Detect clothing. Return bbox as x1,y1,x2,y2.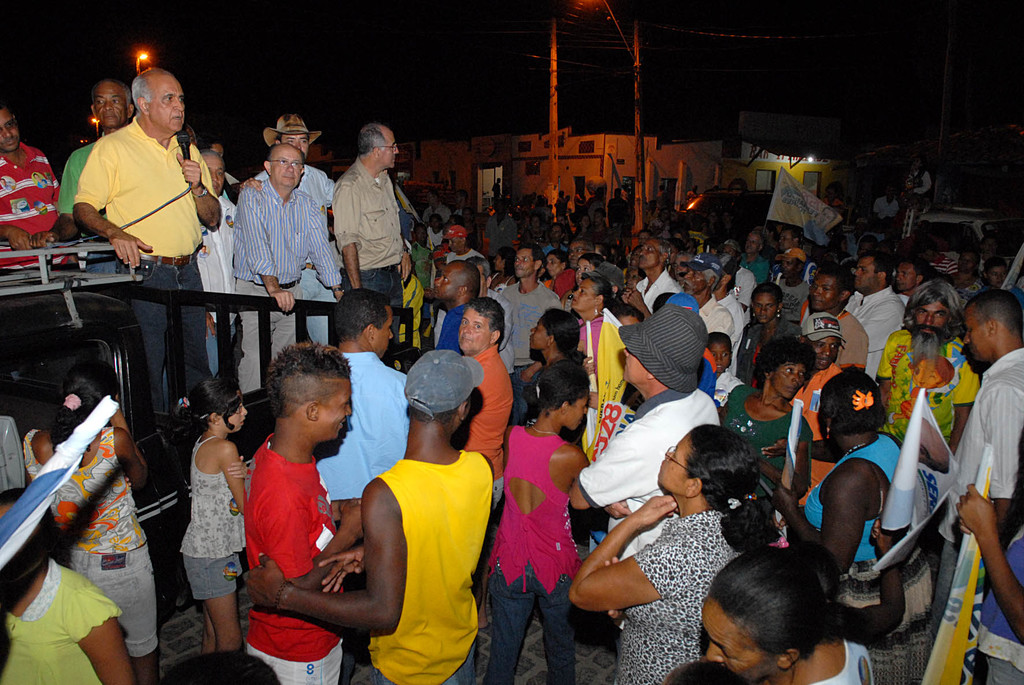
723,394,815,491.
